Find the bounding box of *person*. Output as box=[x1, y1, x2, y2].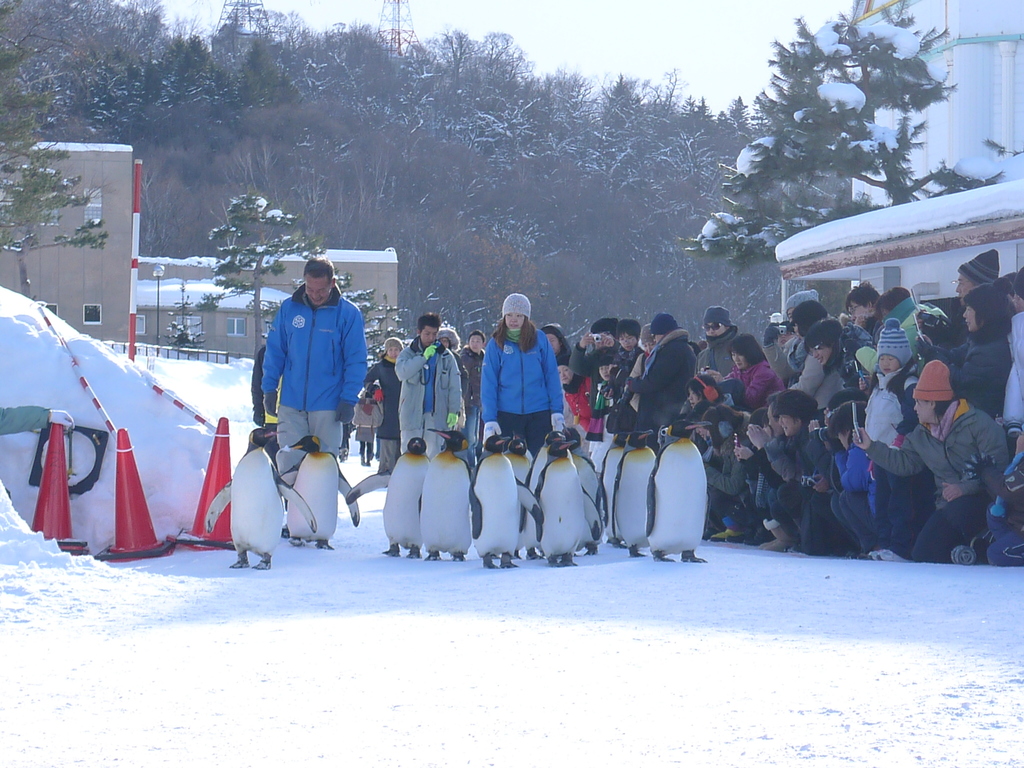
box=[696, 403, 721, 467].
